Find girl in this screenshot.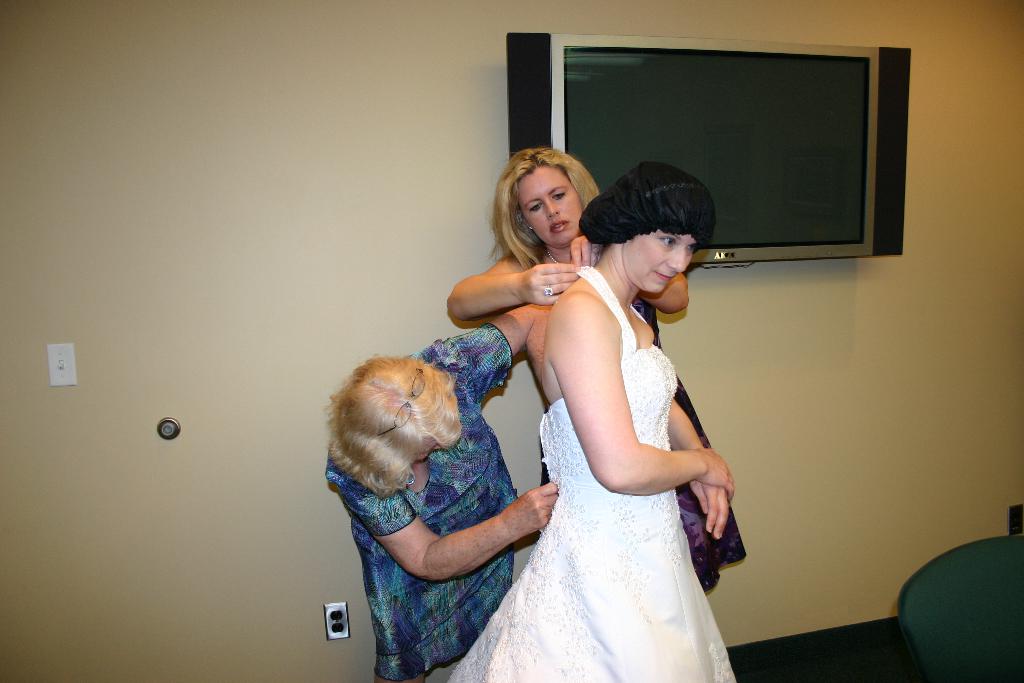
The bounding box for girl is (x1=444, y1=163, x2=732, y2=682).
